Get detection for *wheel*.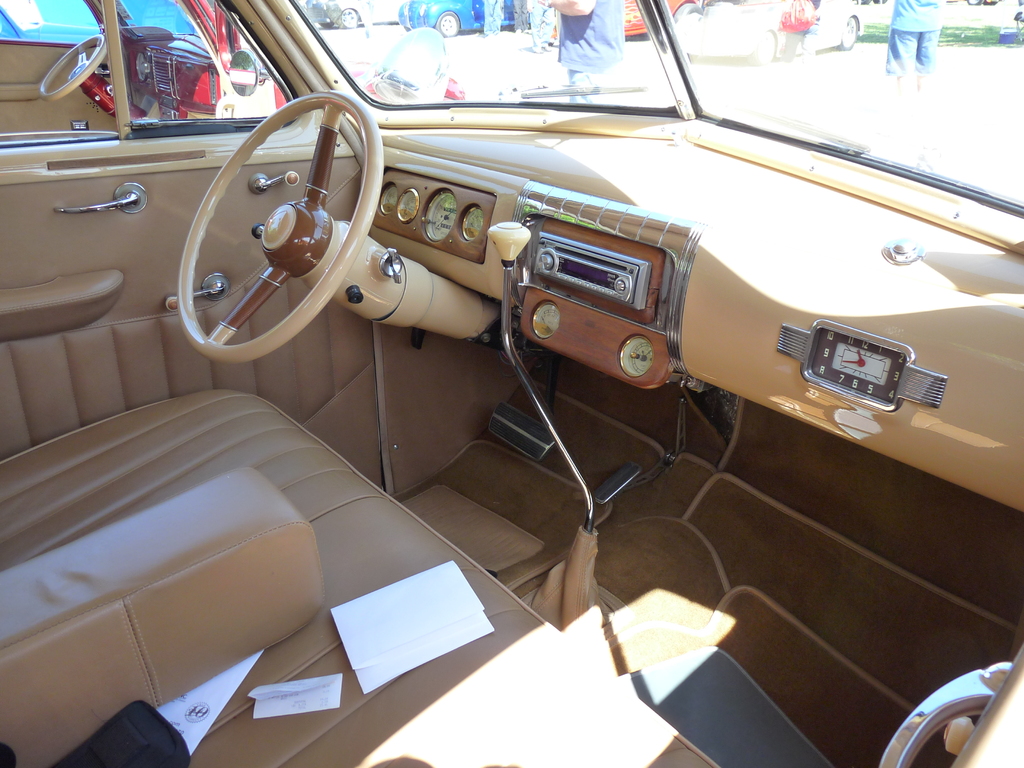
Detection: region(159, 89, 375, 345).
